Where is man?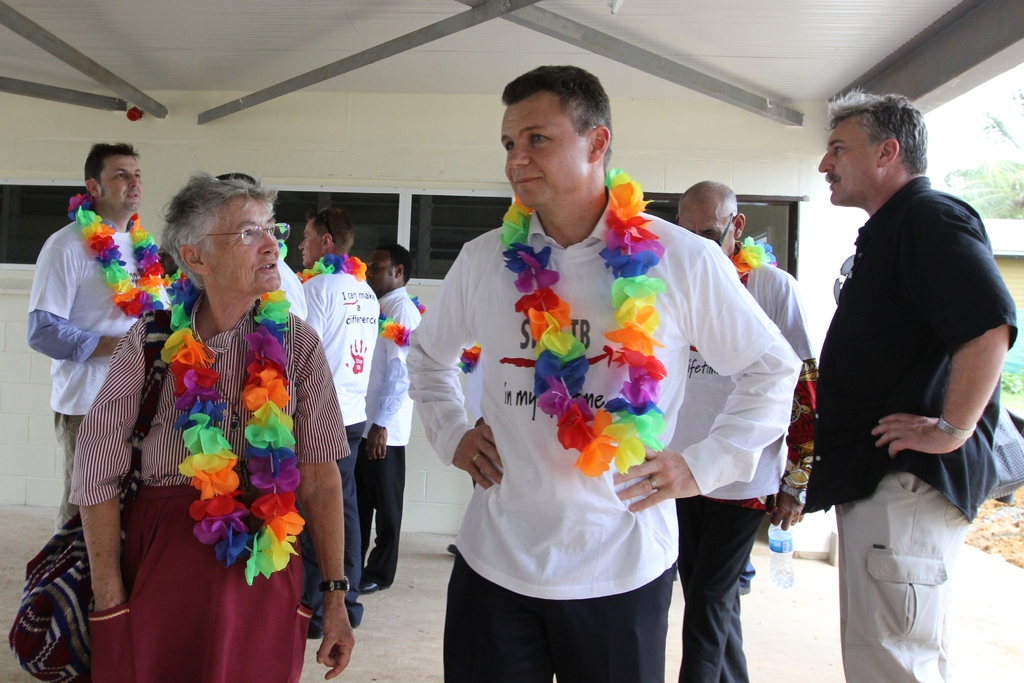
{"left": 362, "top": 240, "right": 428, "bottom": 601}.
